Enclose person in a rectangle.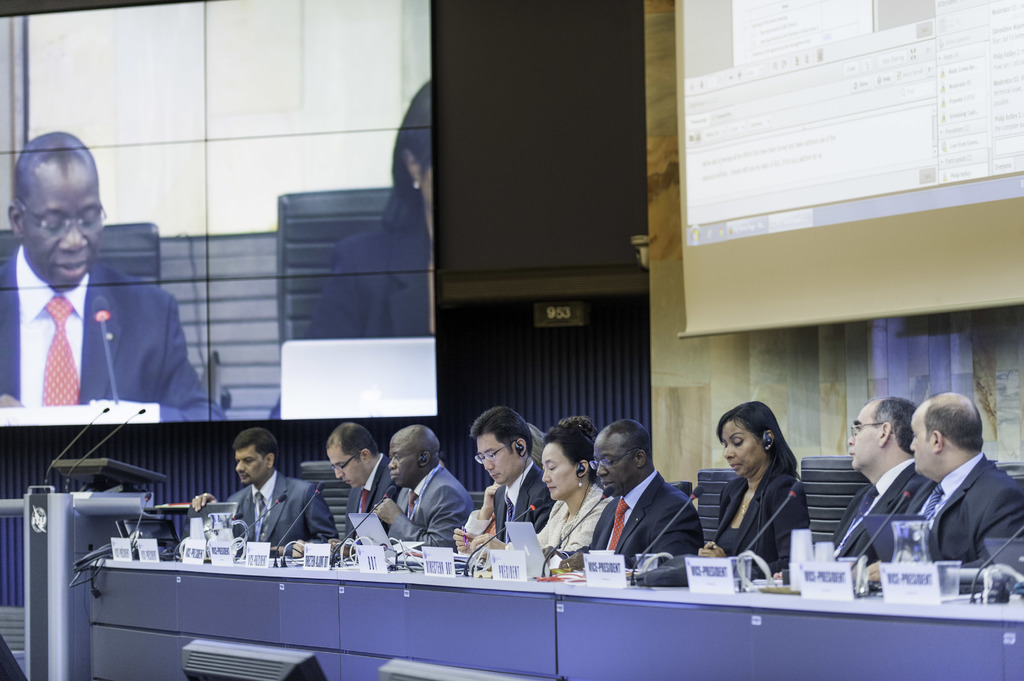
x1=289 y1=422 x2=395 y2=564.
